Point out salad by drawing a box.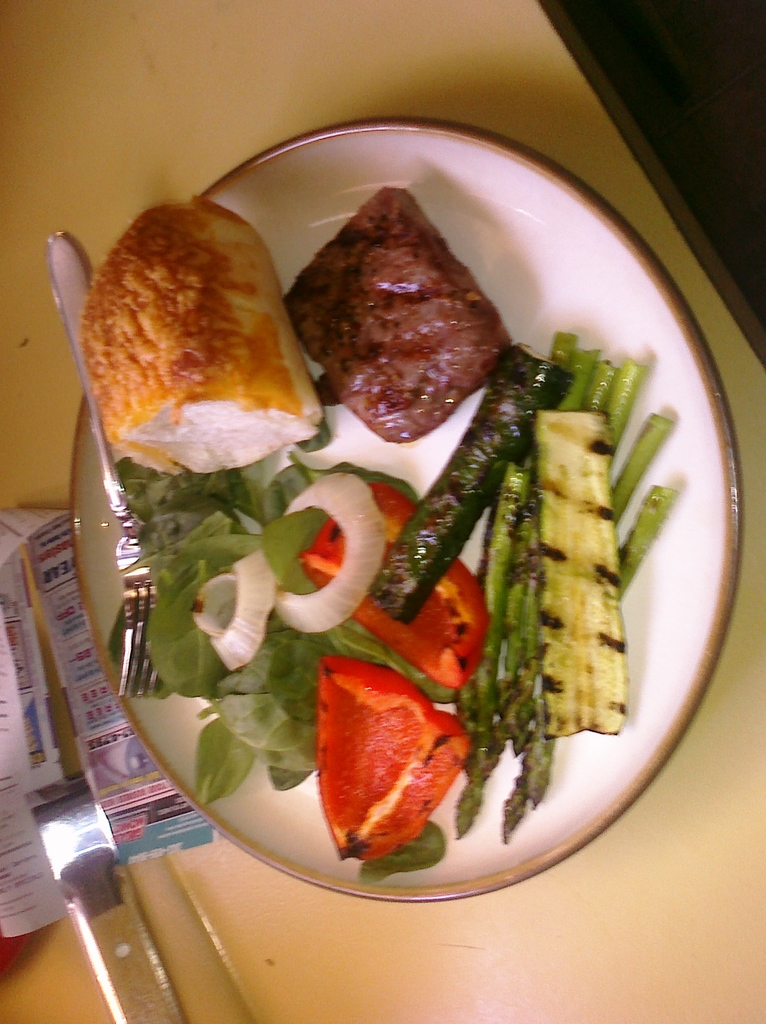
bbox=[107, 323, 687, 883].
